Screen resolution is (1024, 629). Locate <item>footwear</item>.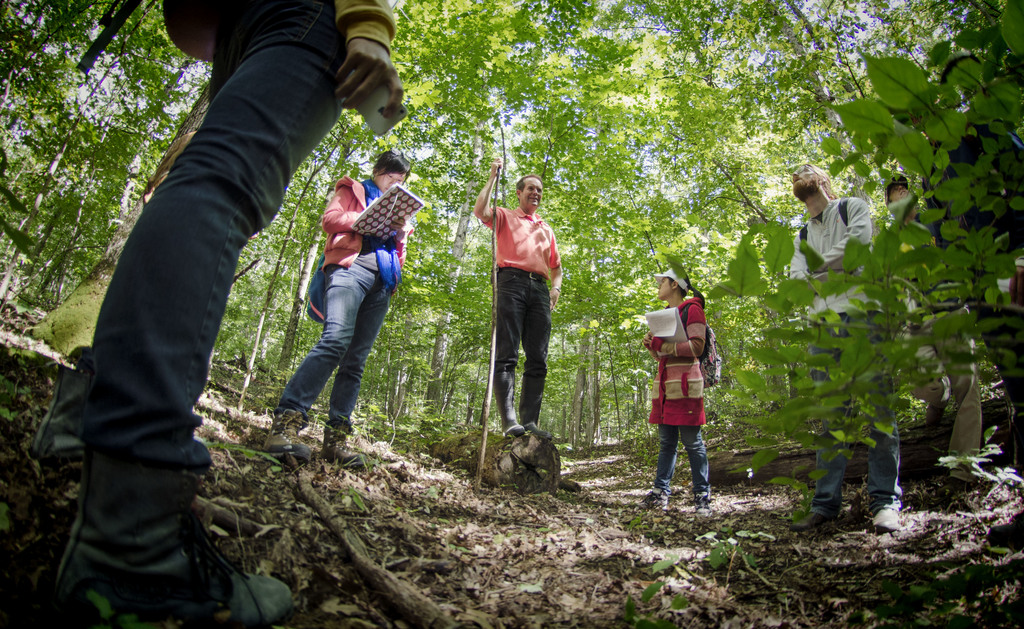
[486,370,524,433].
